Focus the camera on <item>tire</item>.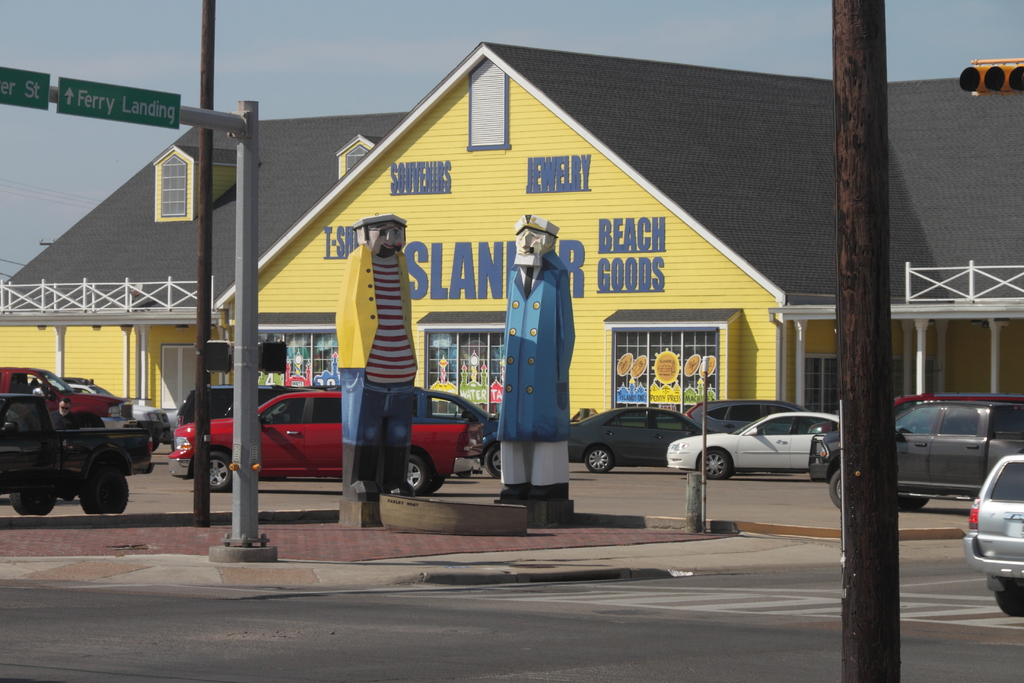
Focus region: box=[997, 581, 1023, 617].
